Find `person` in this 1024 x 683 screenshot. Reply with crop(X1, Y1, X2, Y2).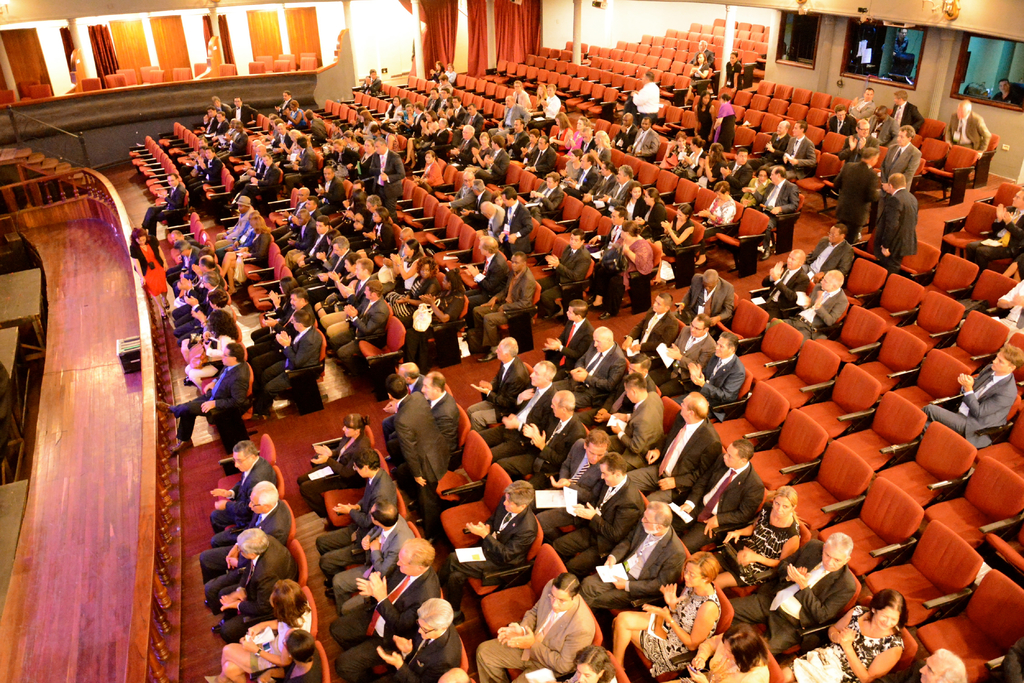
crop(893, 91, 926, 132).
